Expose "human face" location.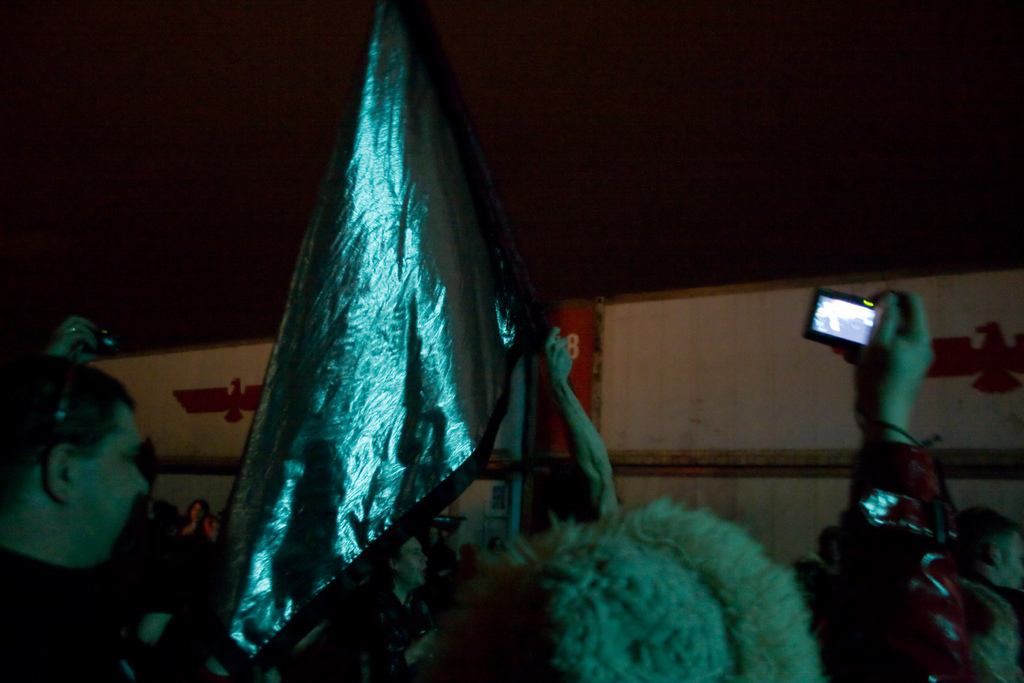
Exposed at <region>77, 407, 152, 548</region>.
